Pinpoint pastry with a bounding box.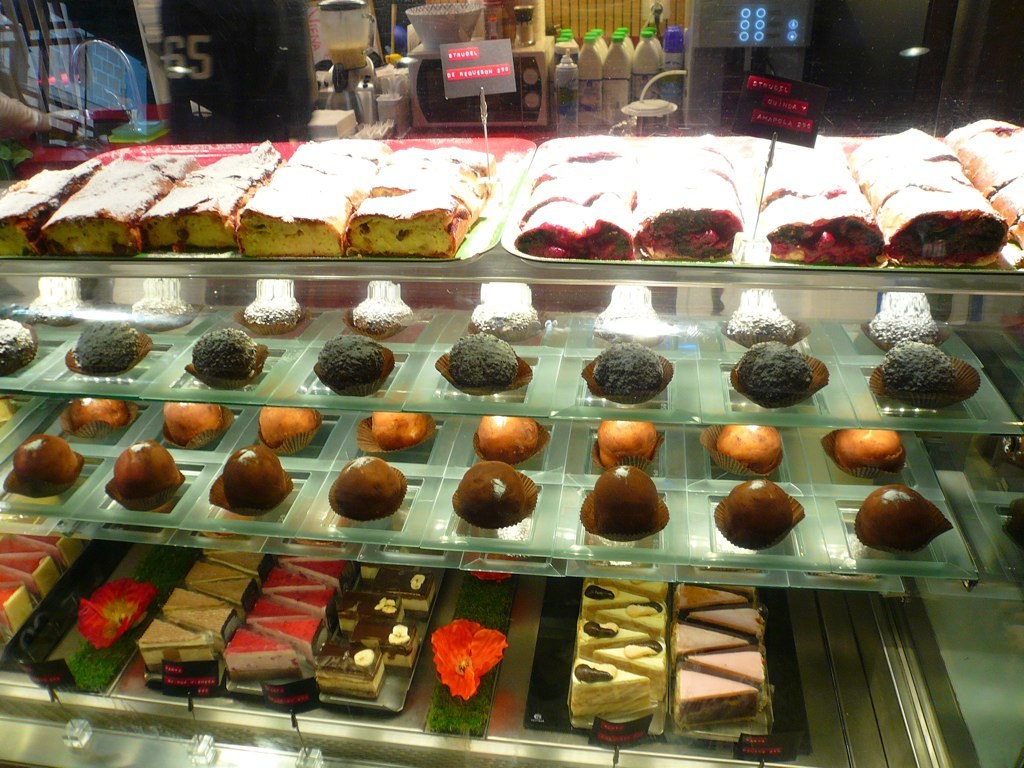
x1=313 y1=337 x2=381 y2=387.
